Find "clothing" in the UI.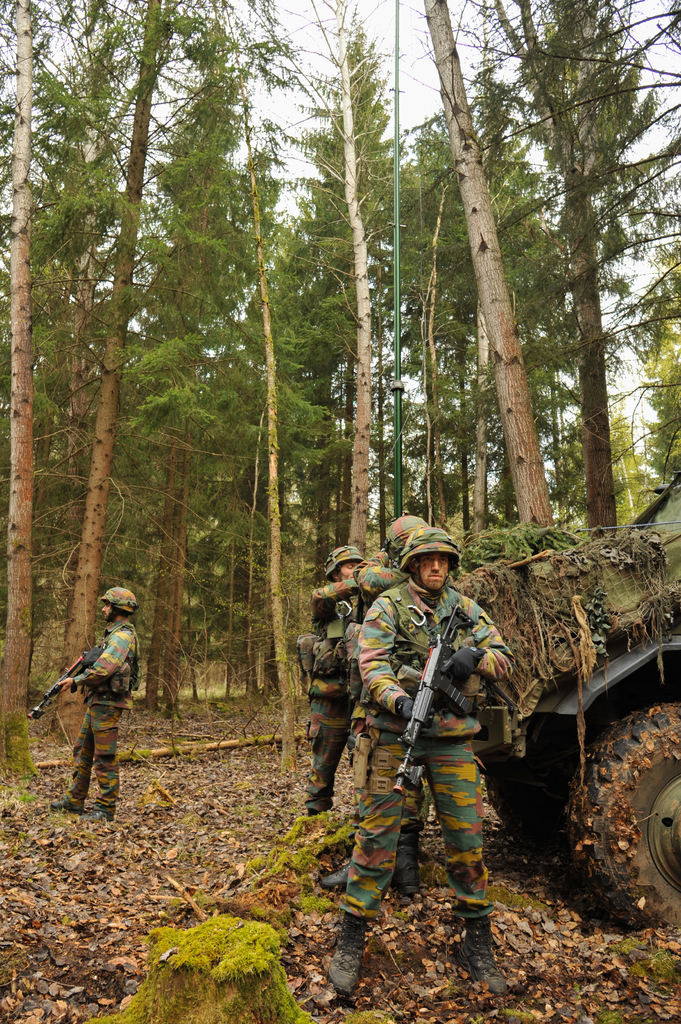
UI element at <region>58, 616, 137, 809</region>.
